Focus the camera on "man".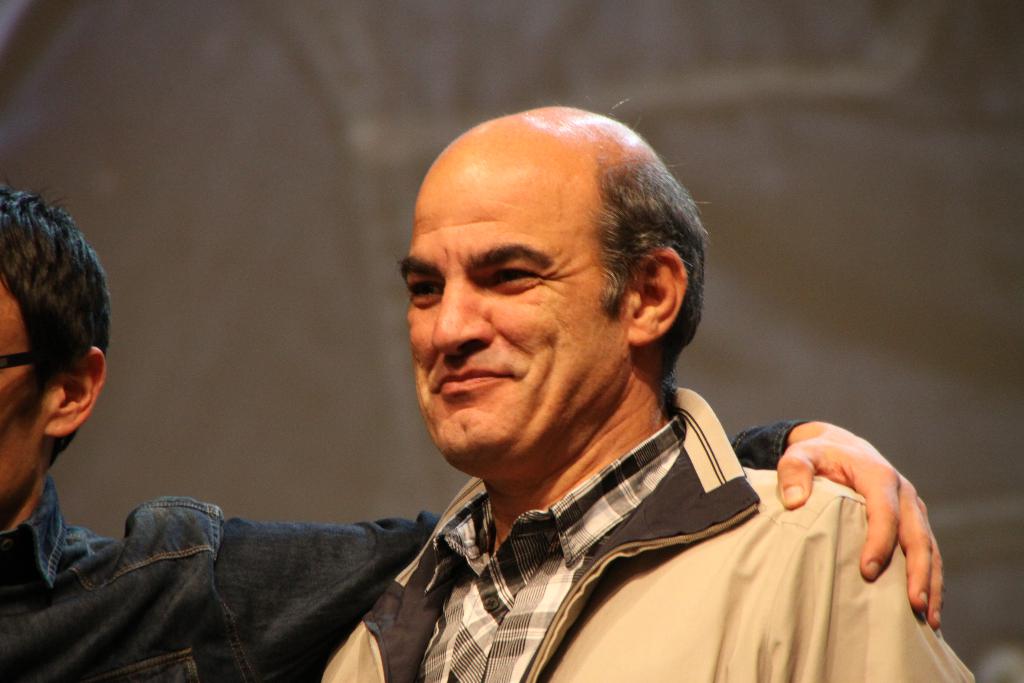
Focus region: bbox=(1, 181, 947, 682).
